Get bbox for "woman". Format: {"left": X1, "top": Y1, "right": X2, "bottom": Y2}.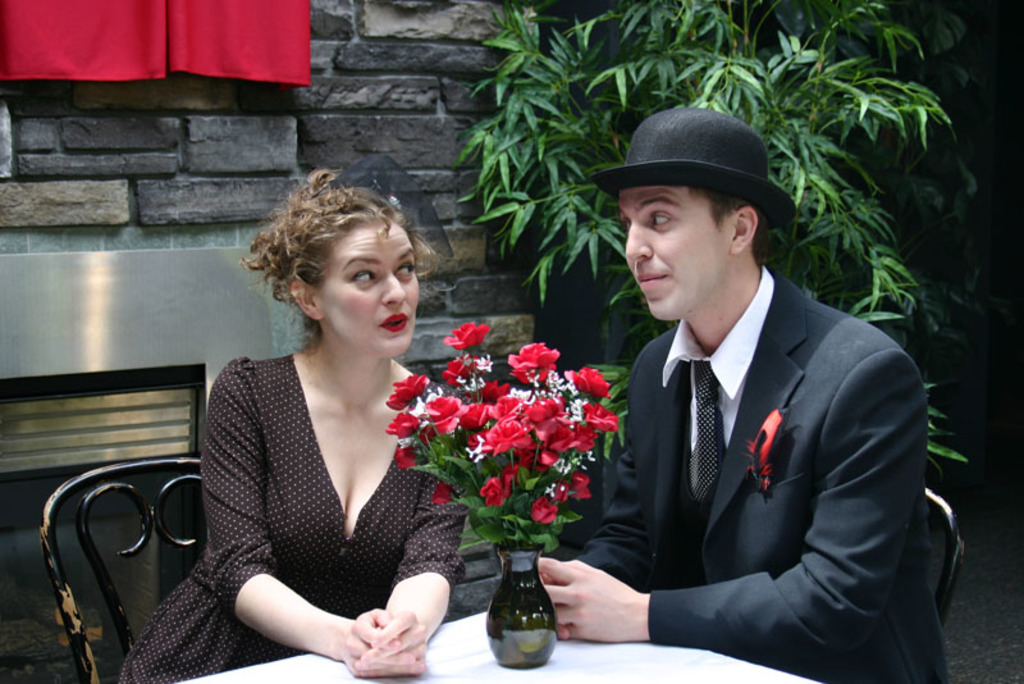
{"left": 159, "top": 163, "right": 474, "bottom": 683}.
